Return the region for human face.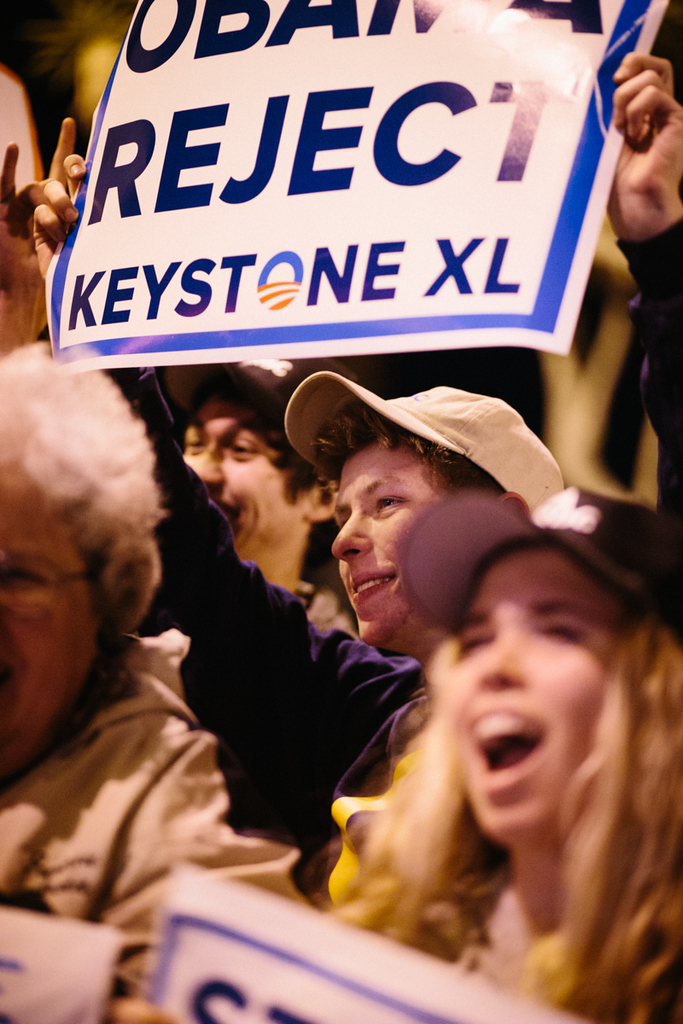
bbox=(449, 537, 617, 851).
